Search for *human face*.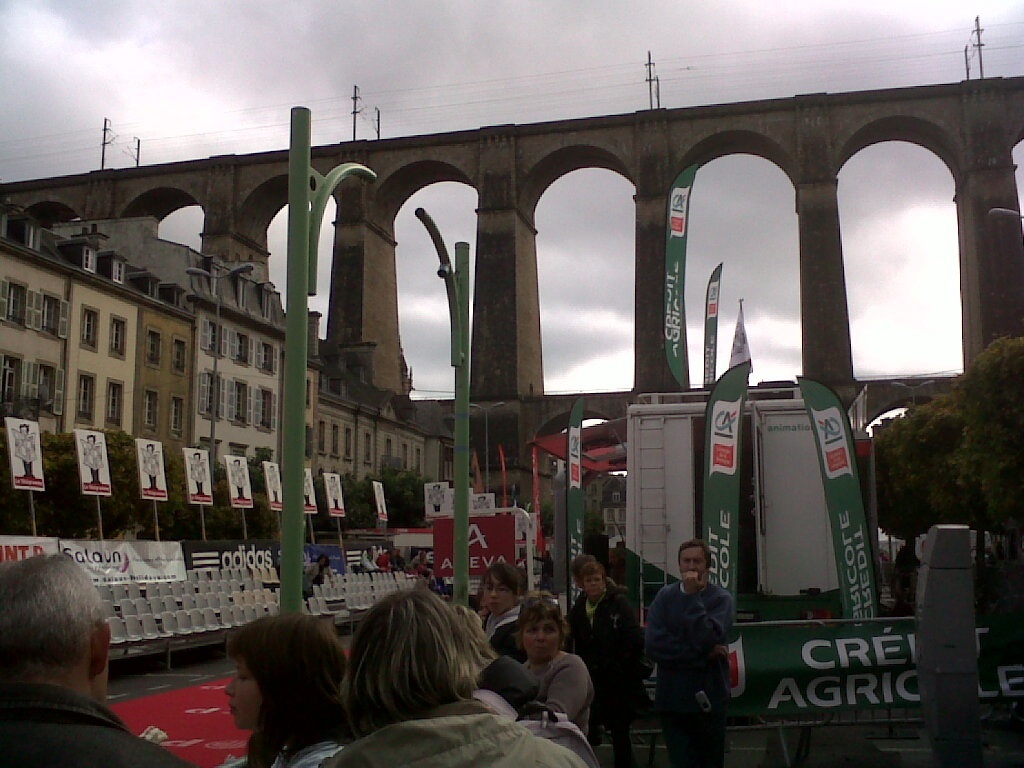
Found at 679:547:704:579.
